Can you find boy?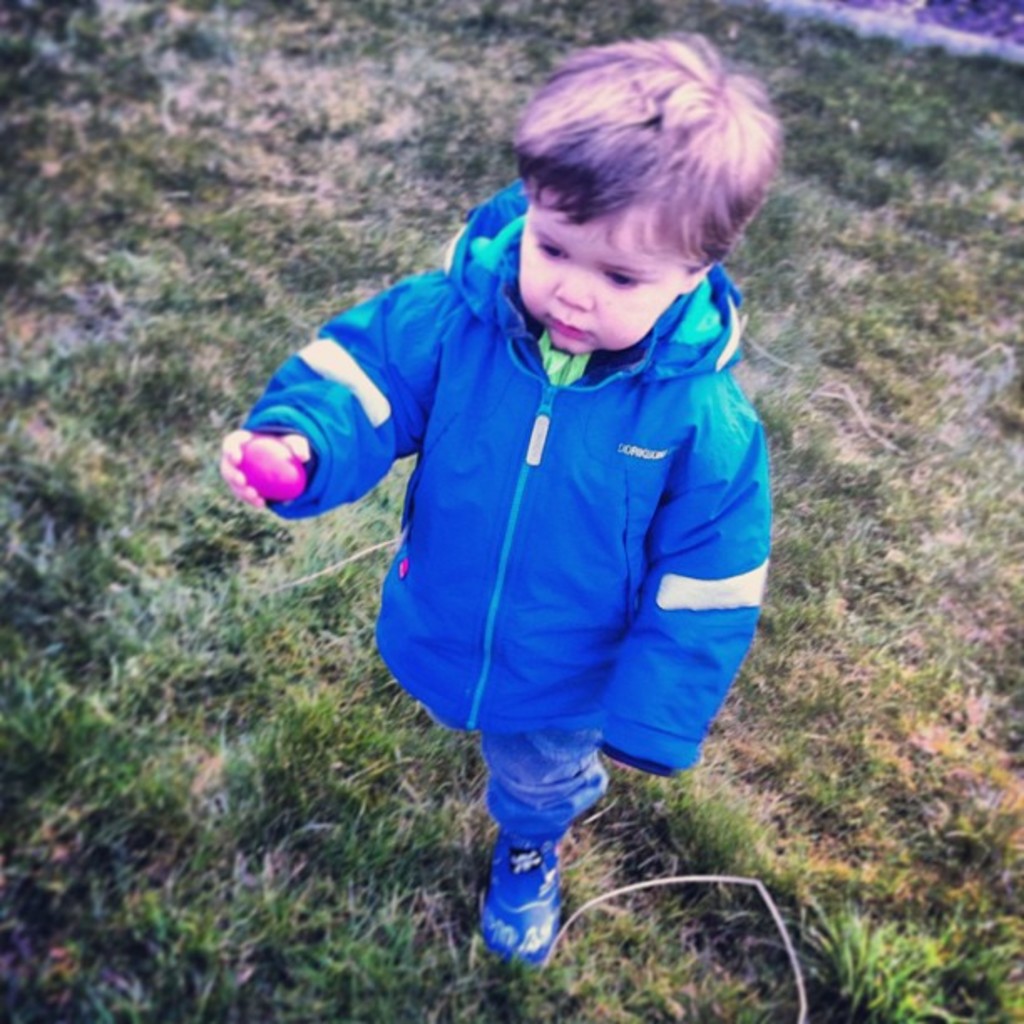
Yes, bounding box: (206, 22, 803, 967).
